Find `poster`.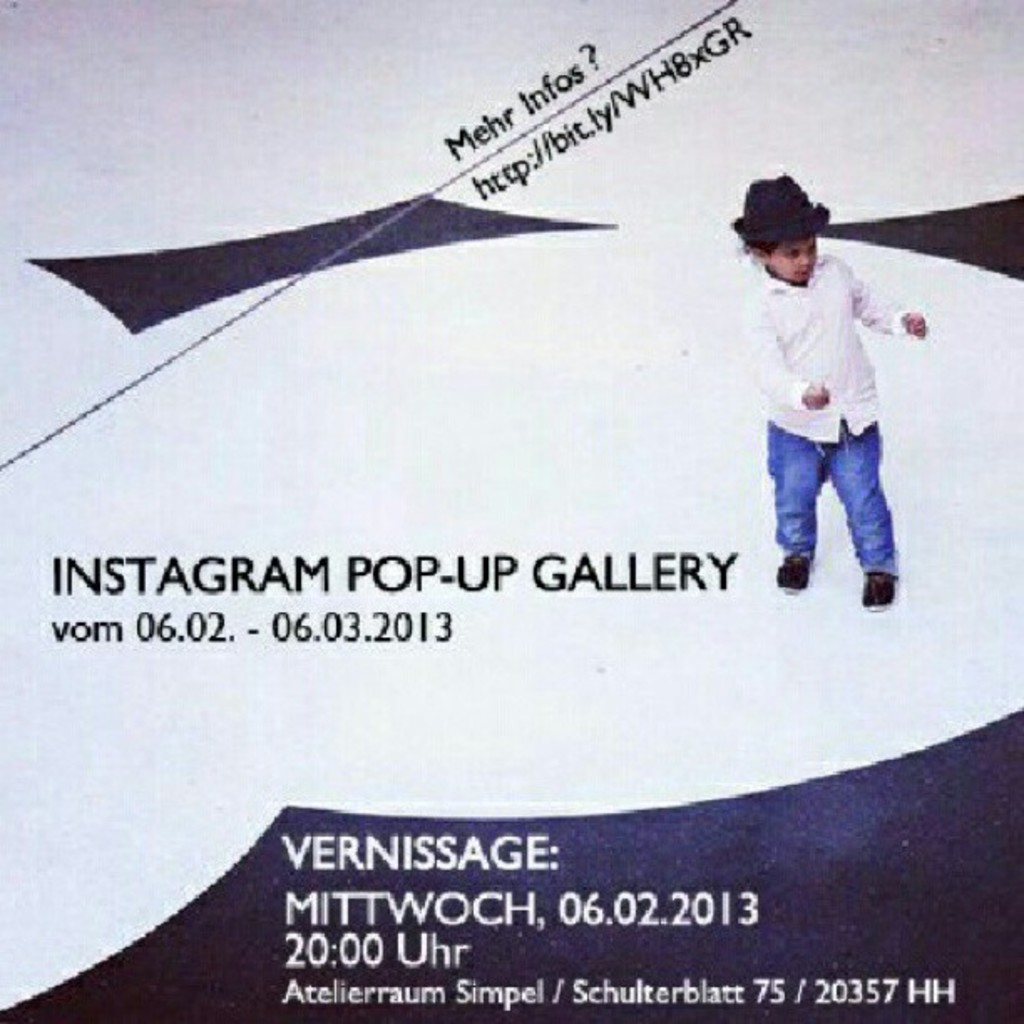
bbox(2, 0, 1022, 1022).
